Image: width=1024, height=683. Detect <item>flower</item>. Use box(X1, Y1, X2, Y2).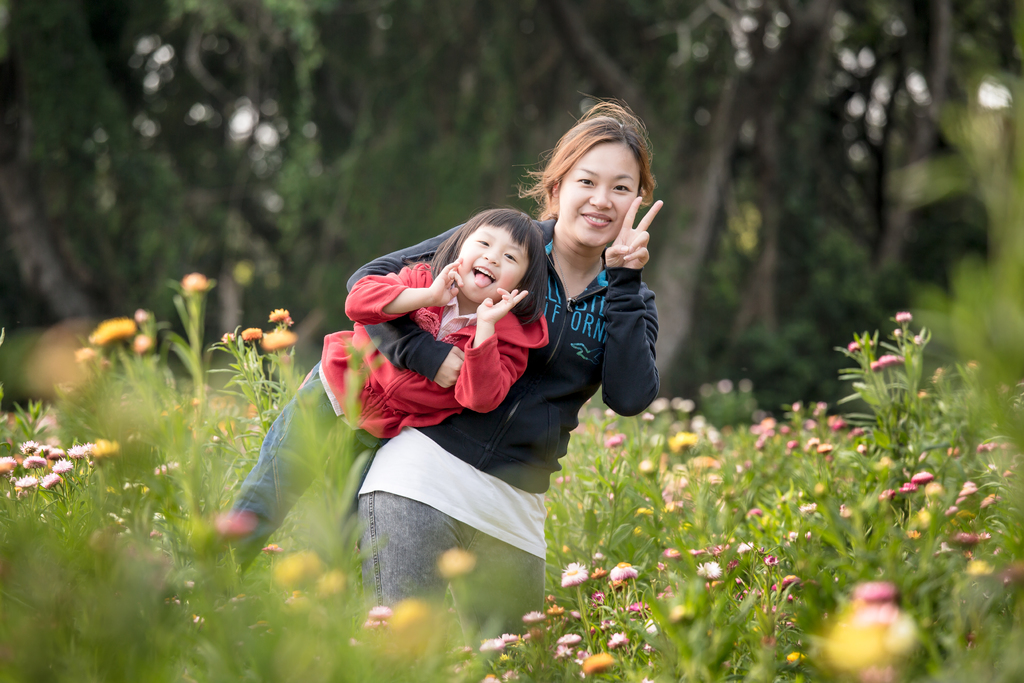
box(240, 329, 268, 341).
